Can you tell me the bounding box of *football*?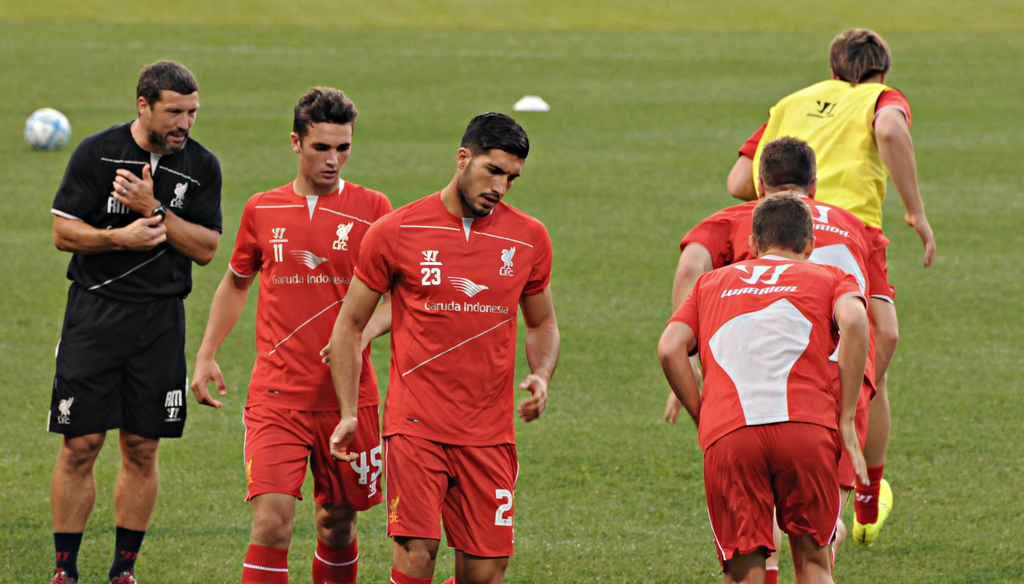
box(28, 108, 72, 152).
